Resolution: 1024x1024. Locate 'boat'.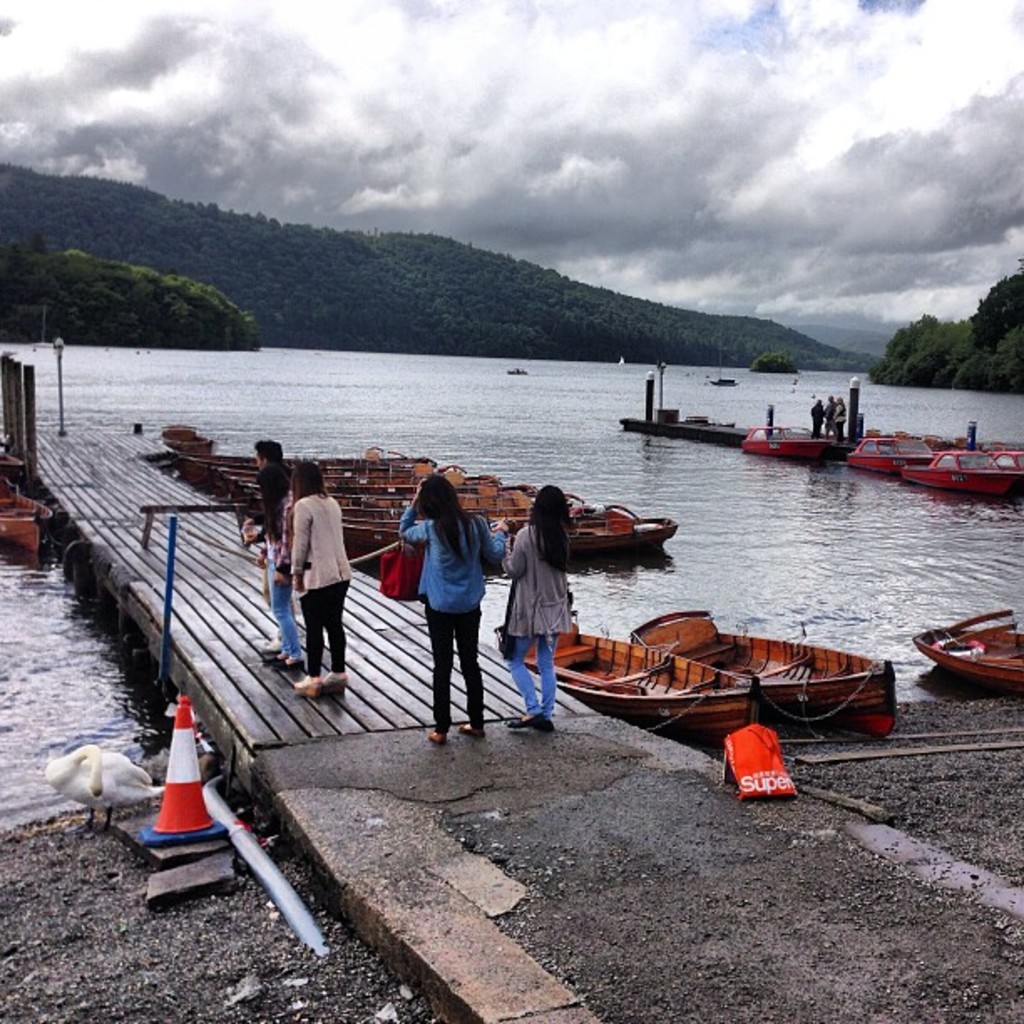
{"x1": 0, "y1": 460, "x2": 59, "y2": 574}.
